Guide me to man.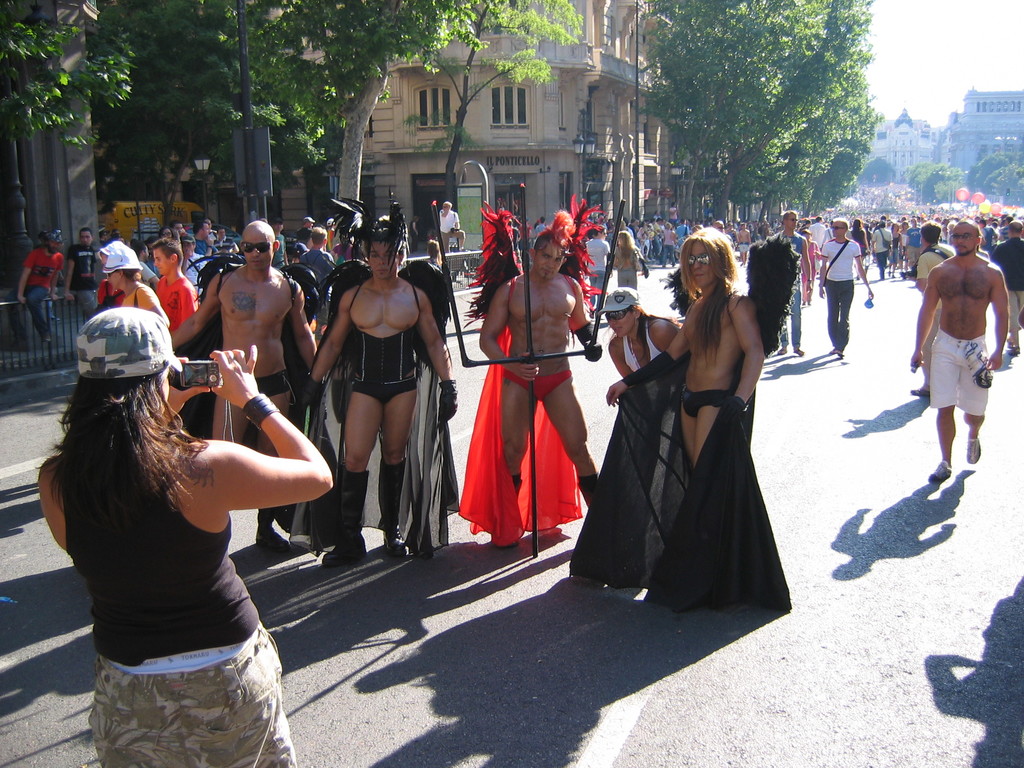
Guidance: 817 214 877 359.
